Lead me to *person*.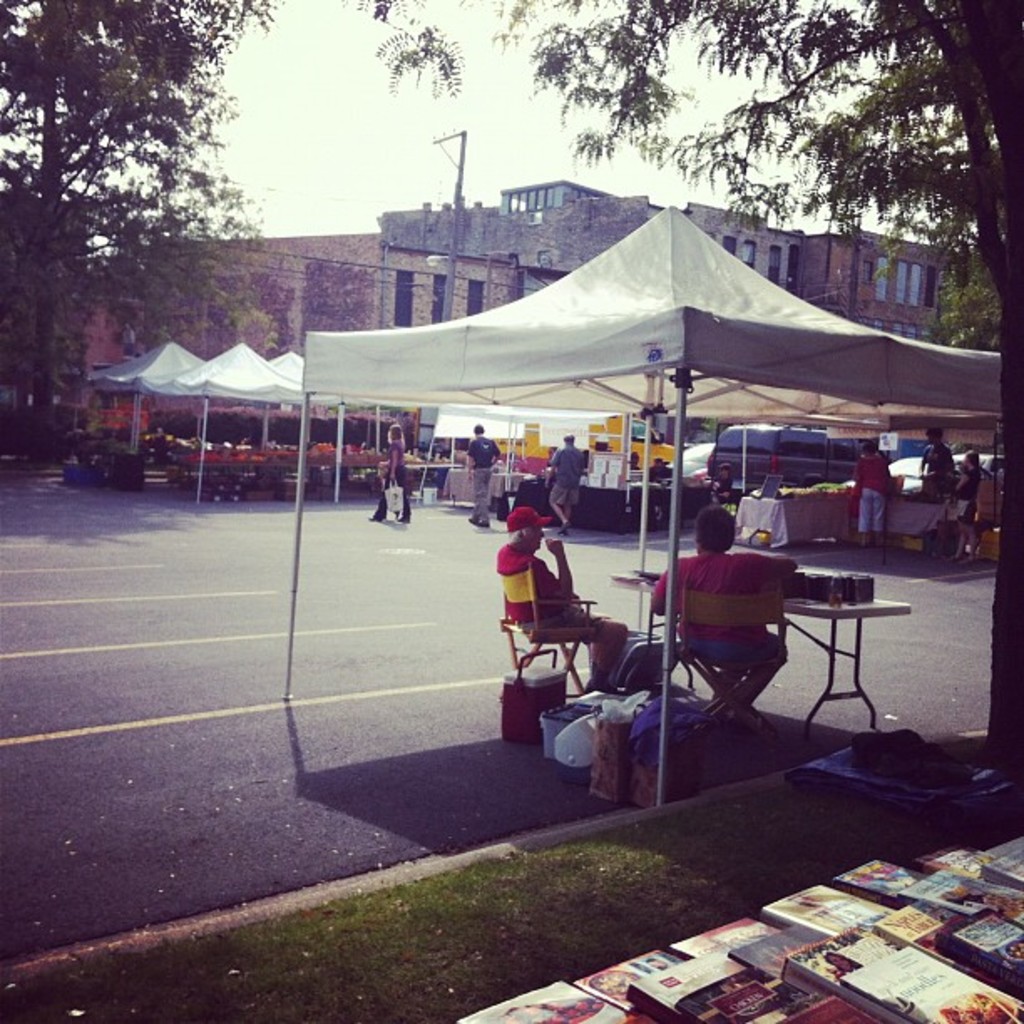
Lead to select_region(853, 448, 888, 554).
